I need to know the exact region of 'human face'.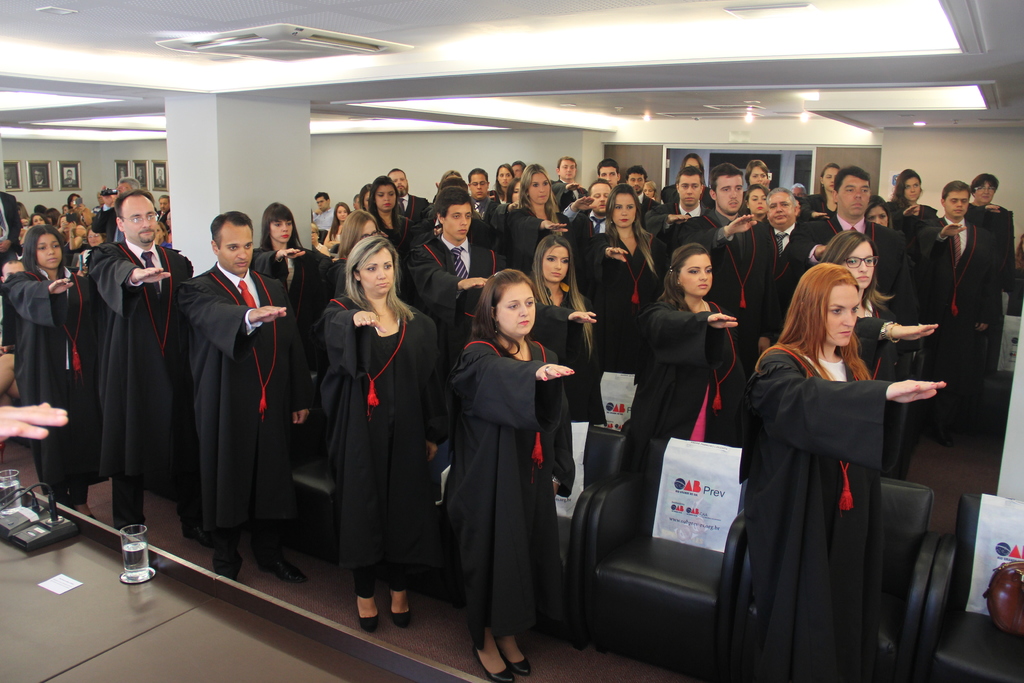
Region: (x1=676, y1=177, x2=700, y2=205).
